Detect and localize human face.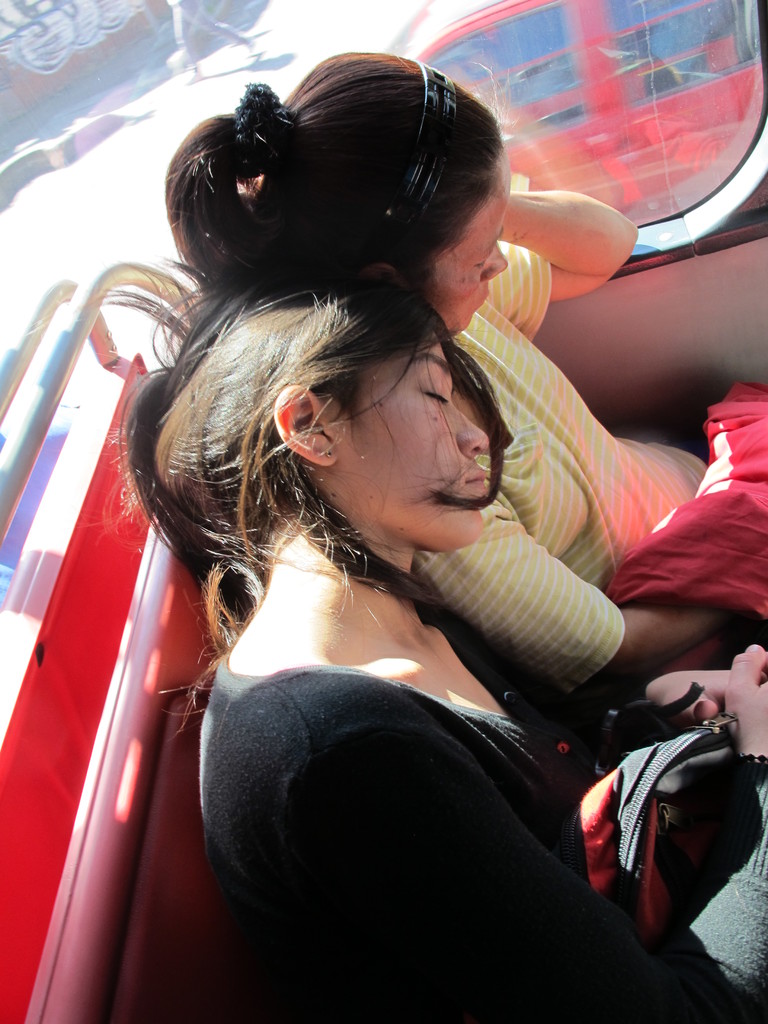
Localized at 345 342 497 547.
